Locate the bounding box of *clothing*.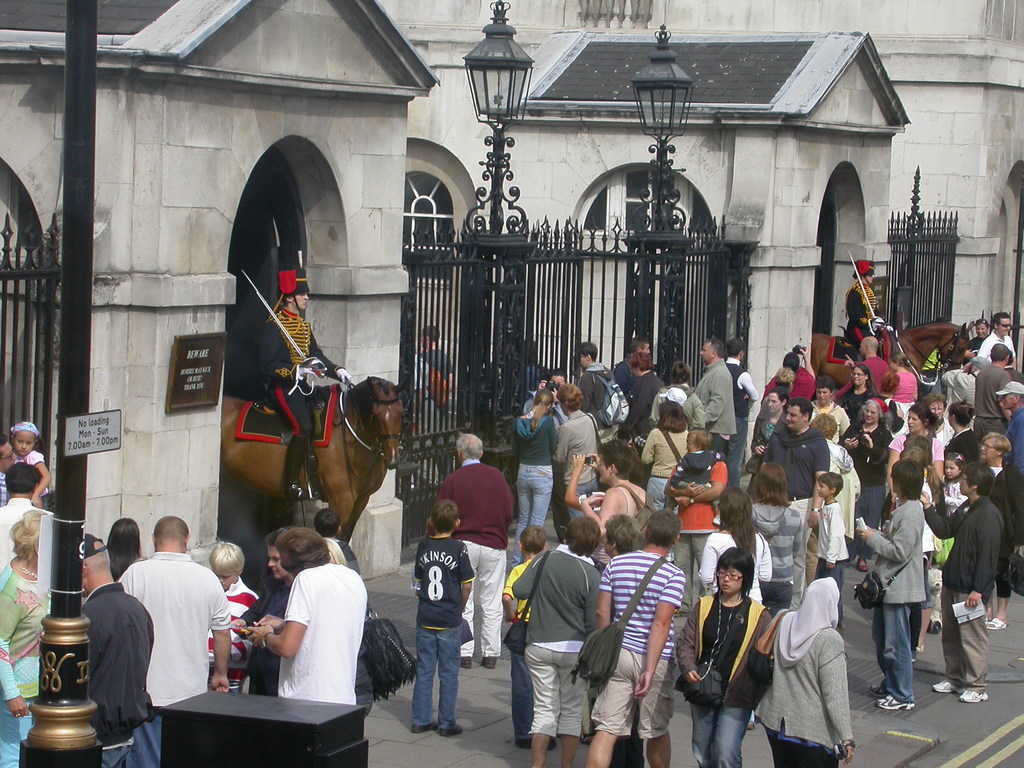
Bounding box: (283, 568, 364, 703).
